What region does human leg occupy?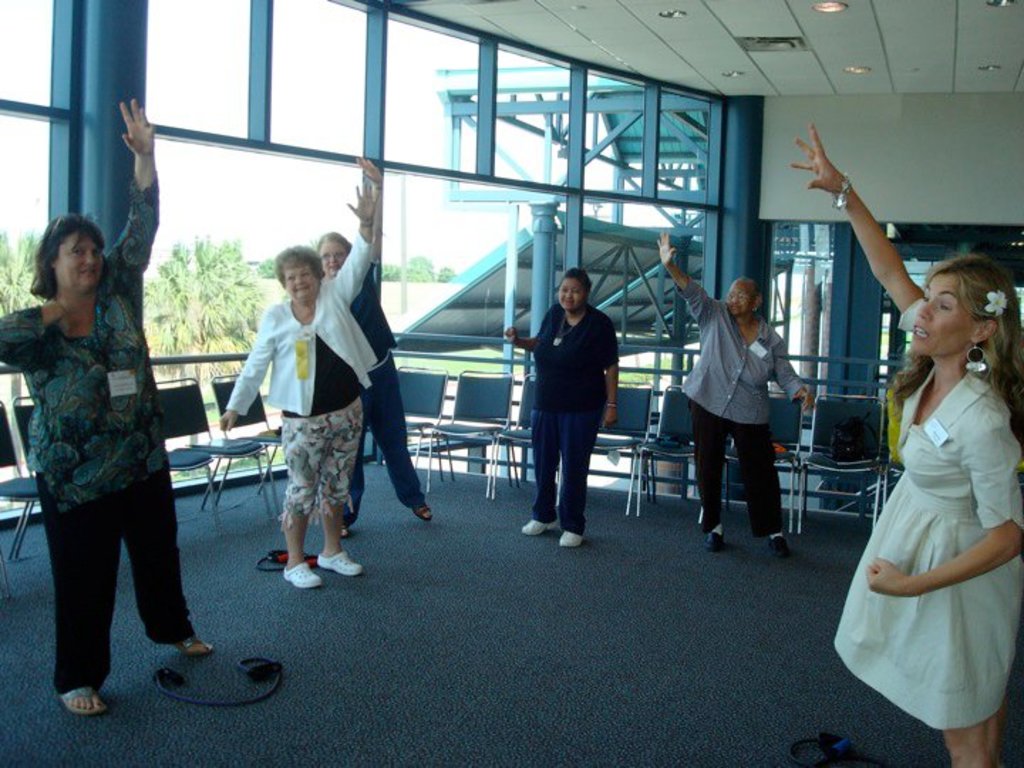
{"left": 364, "top": 354, "right": 432, "bottom": 518}.
